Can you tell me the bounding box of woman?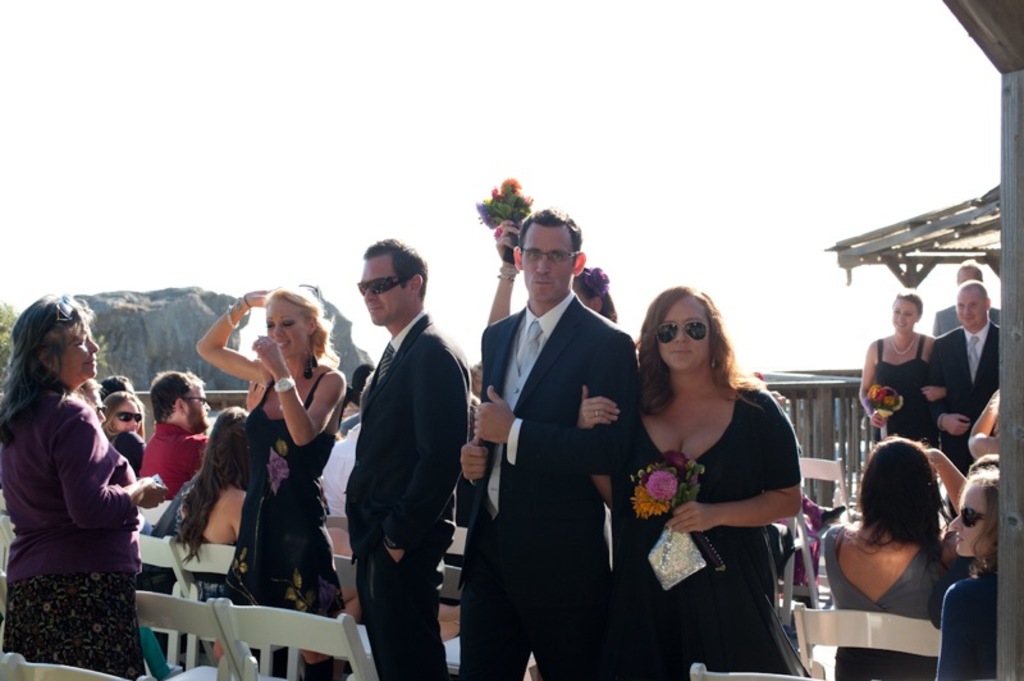
[left=0, top=285, right=172, bottom=680].
